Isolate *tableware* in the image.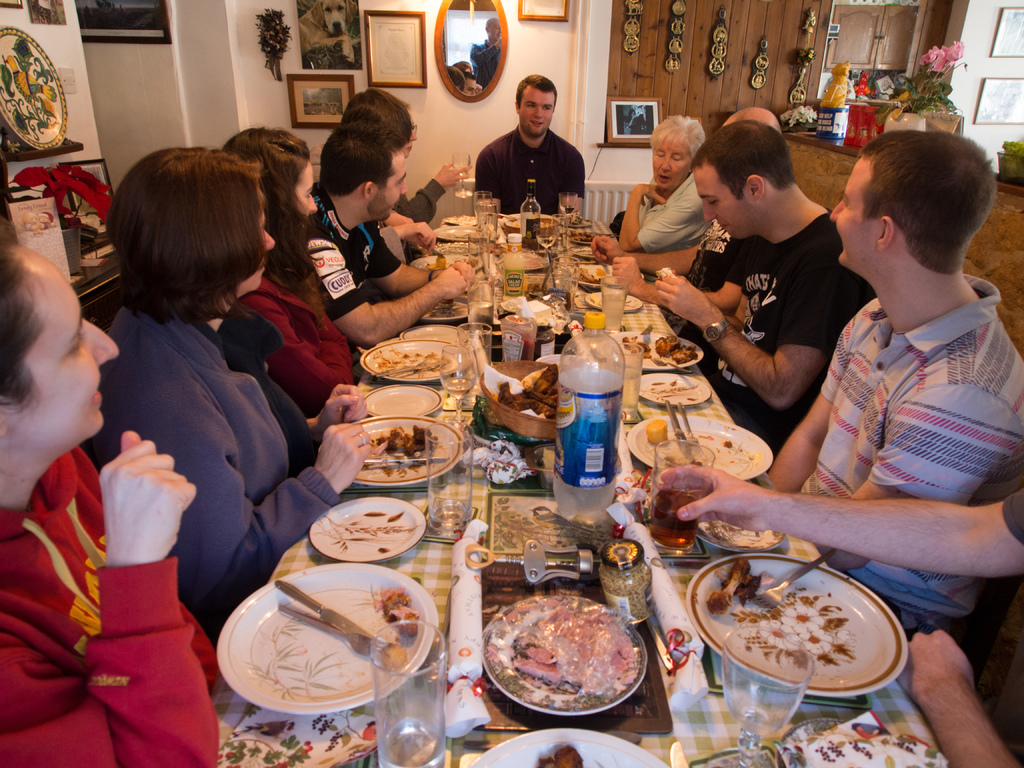
Isolated region: bbox(604, 277, 624, 333).
